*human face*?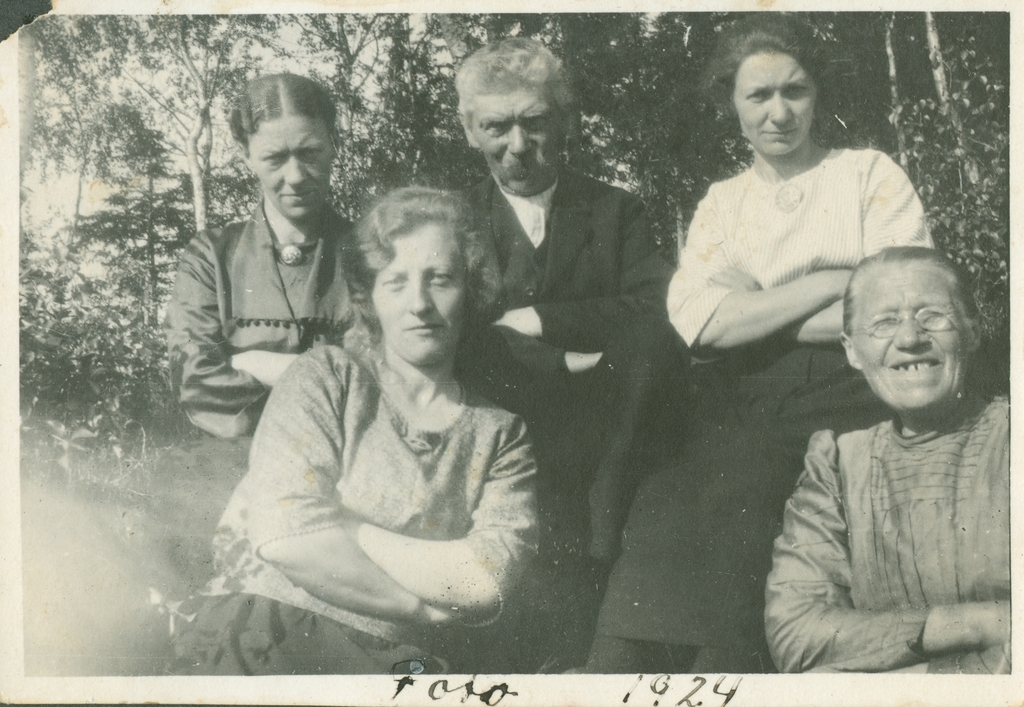
locate(851, 268, 967, 423)
